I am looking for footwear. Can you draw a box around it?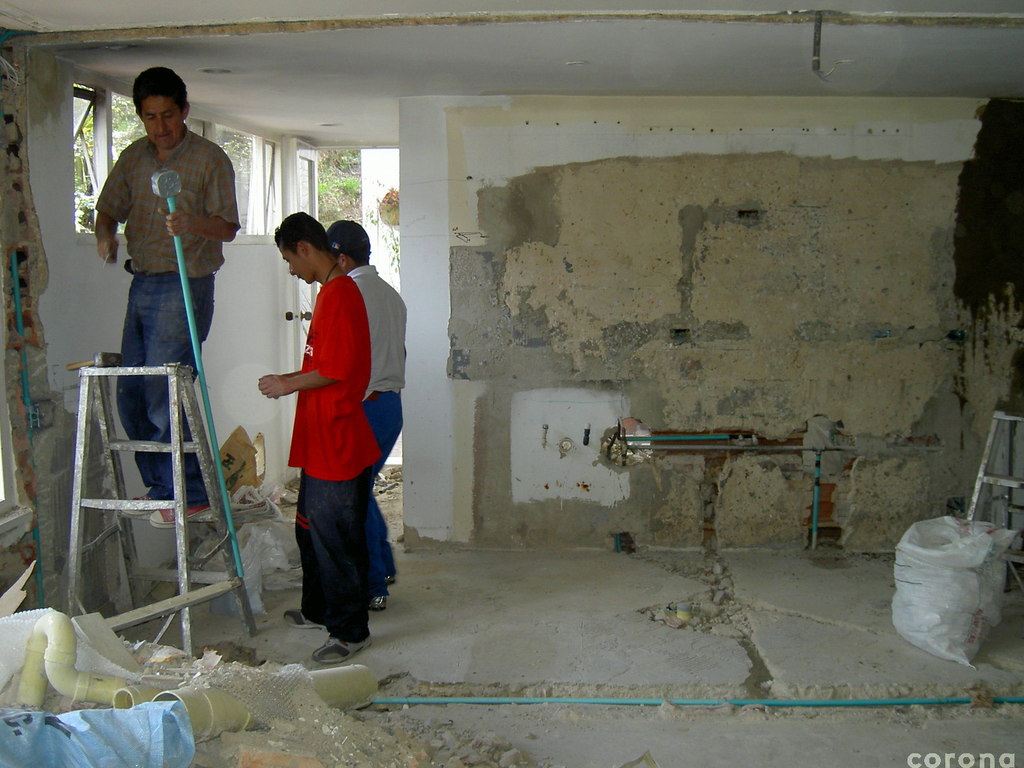
Sure, the bounding box is bbox(385, 574, 399, 585).
